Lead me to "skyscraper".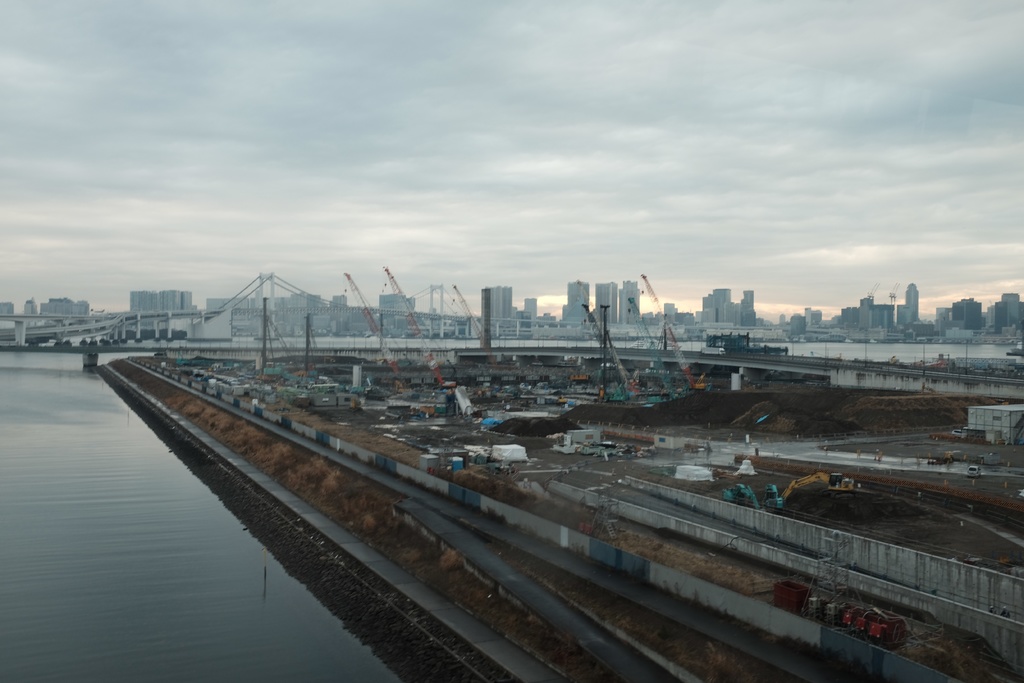
Lead to (x1=562, y1=280, x2=589, y2=324).
